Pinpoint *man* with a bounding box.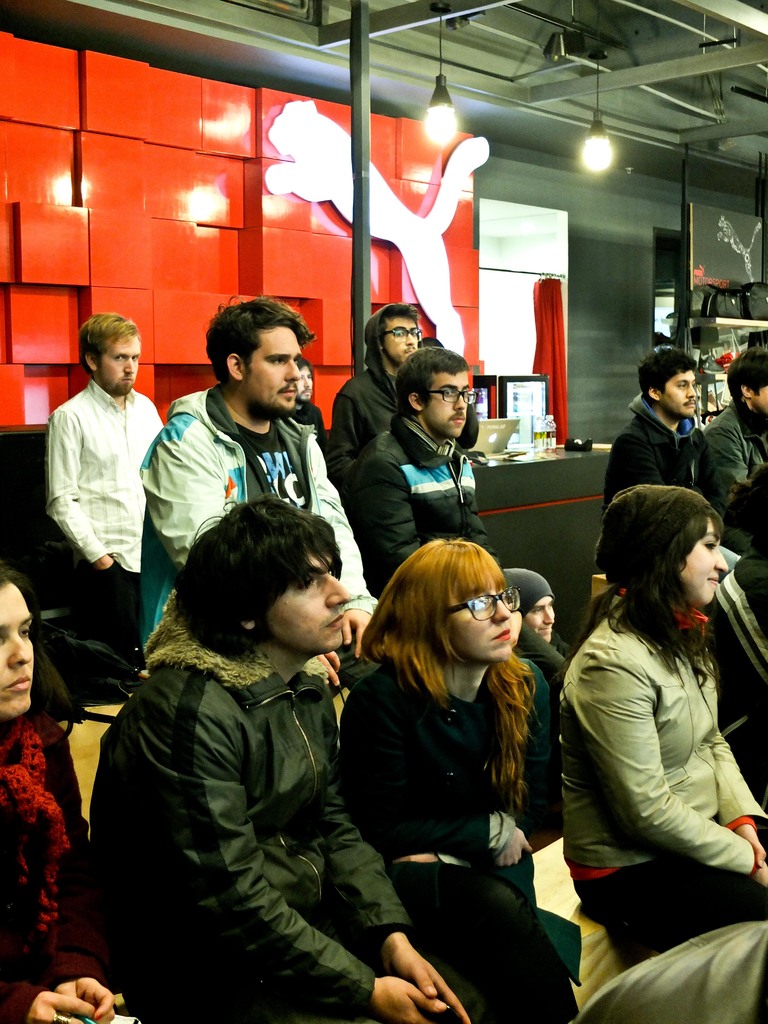
region(607, 346, 708, 563).
